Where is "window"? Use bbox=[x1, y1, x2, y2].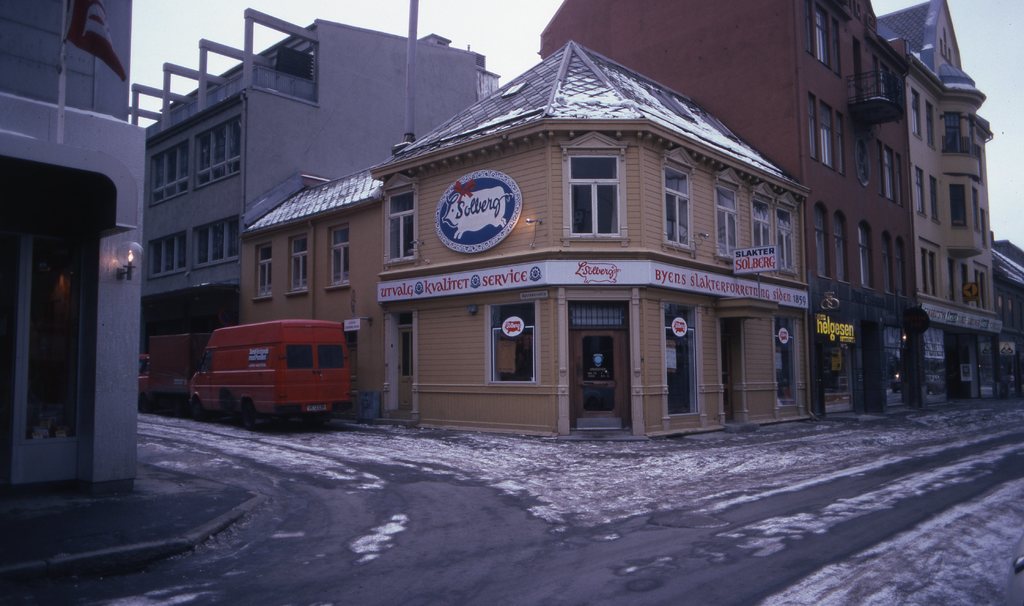
bbox=[383, 190, 417, 262].
